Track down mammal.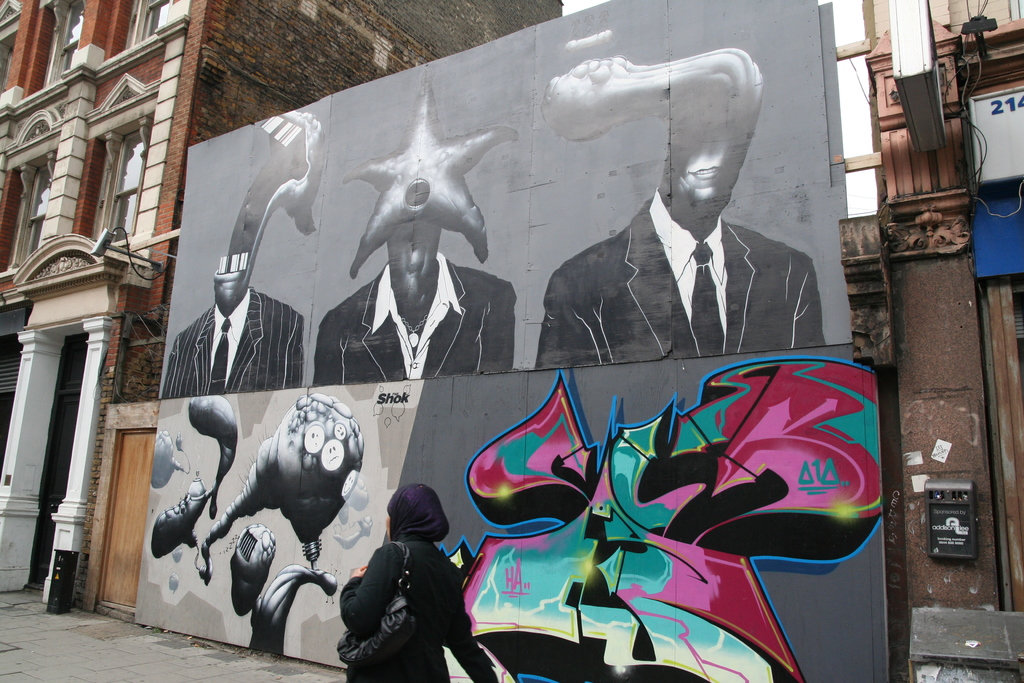
Tracked to {"x1": 307, "y1": 70, "x2": 518, "y2": 387}.
